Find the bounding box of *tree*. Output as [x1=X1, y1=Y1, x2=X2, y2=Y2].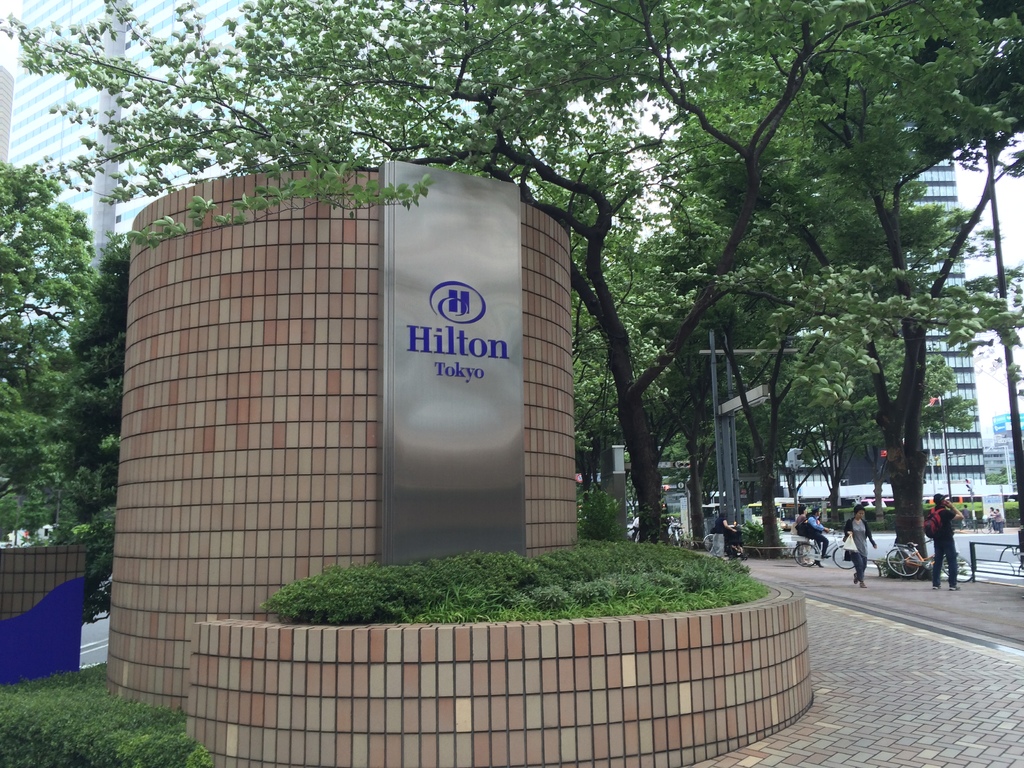
[x1=0, y1=159, x2=129, y2=543].
